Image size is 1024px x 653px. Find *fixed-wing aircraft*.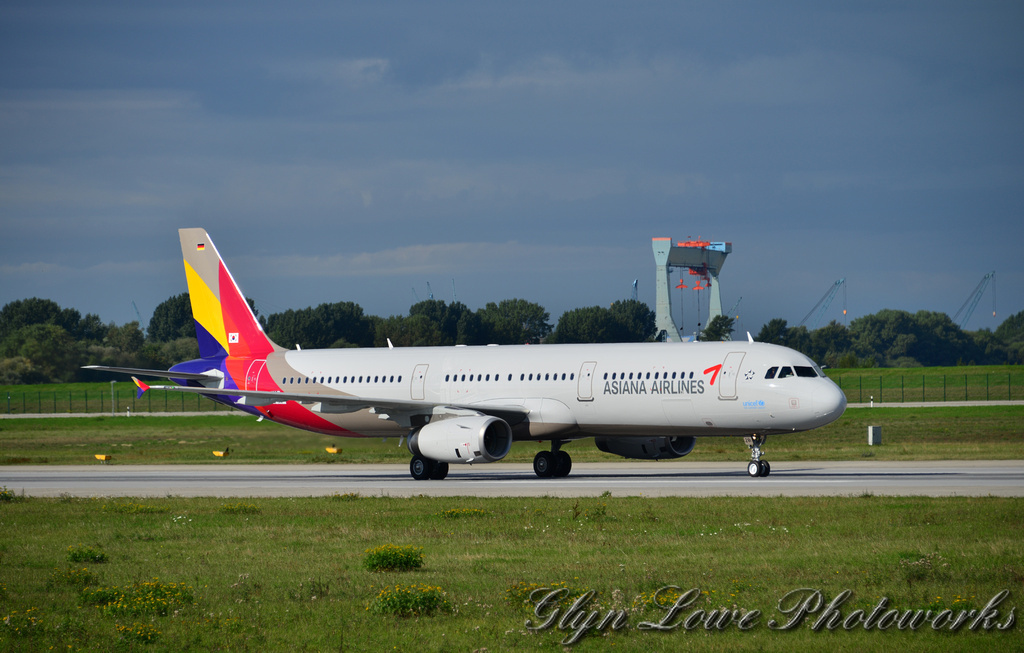
[76,226,848,479].
